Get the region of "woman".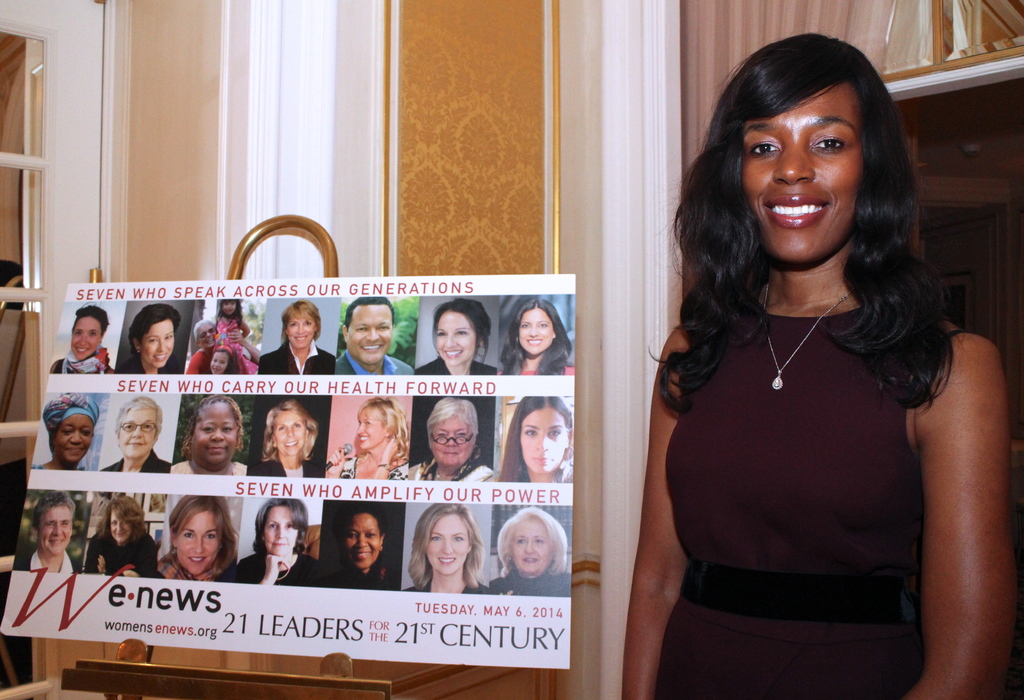
(x1=413, y1=395, x2=492, y2=484).
